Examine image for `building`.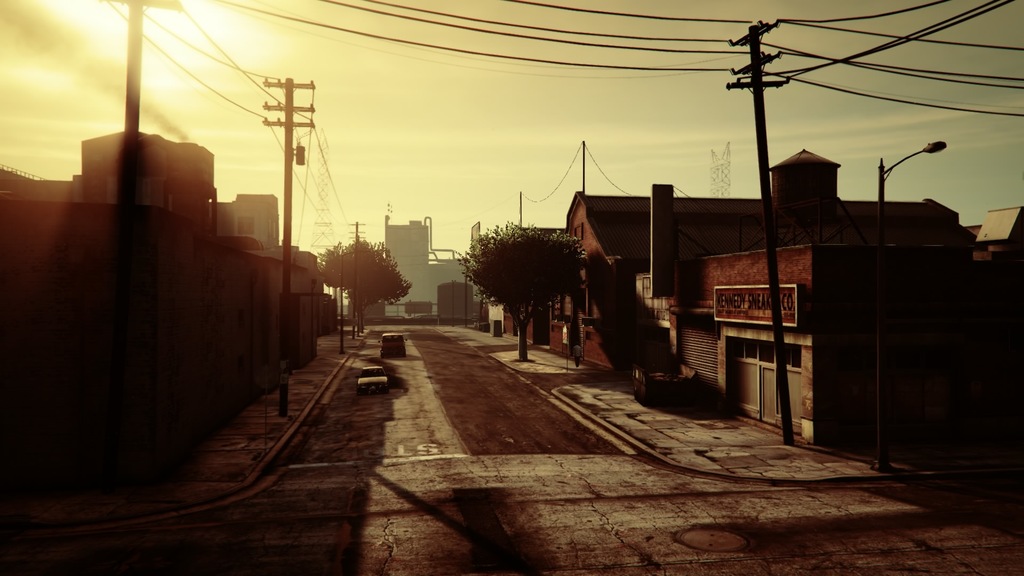
Examination result: [left=383, top=211, right=464, bottom=298].
